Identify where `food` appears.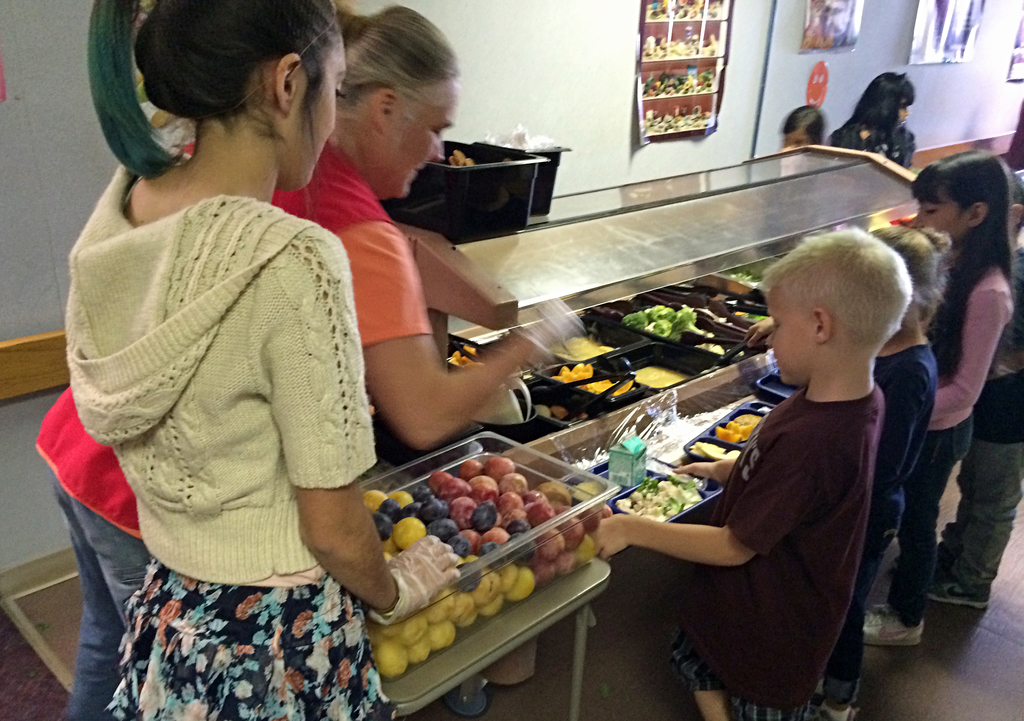
Appears at {"x1": 390, "y1": 454, "x2": 608, "y2": 644}.
